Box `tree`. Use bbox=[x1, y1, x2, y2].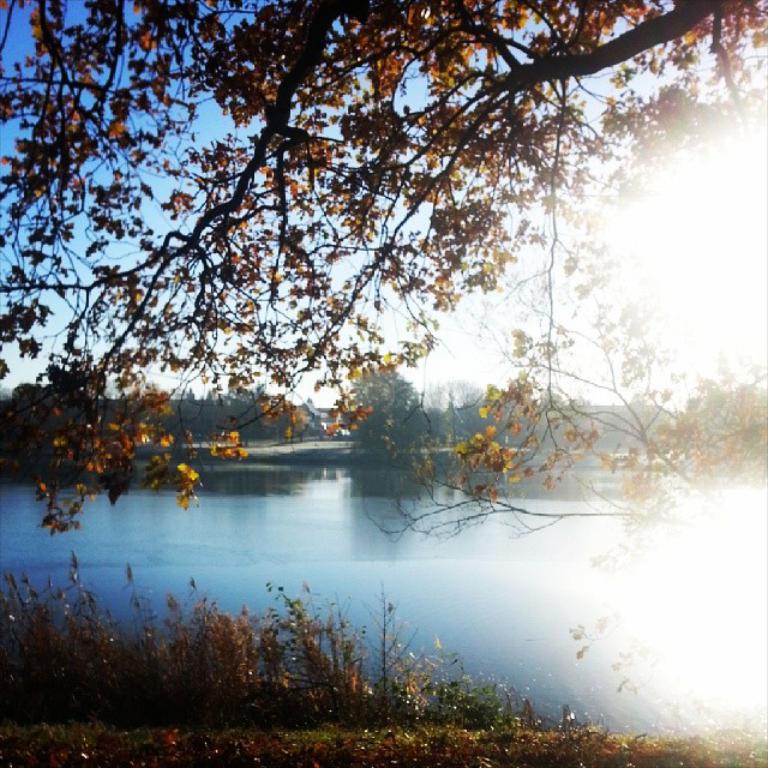
bbox=[28, 12, 724, 666].
